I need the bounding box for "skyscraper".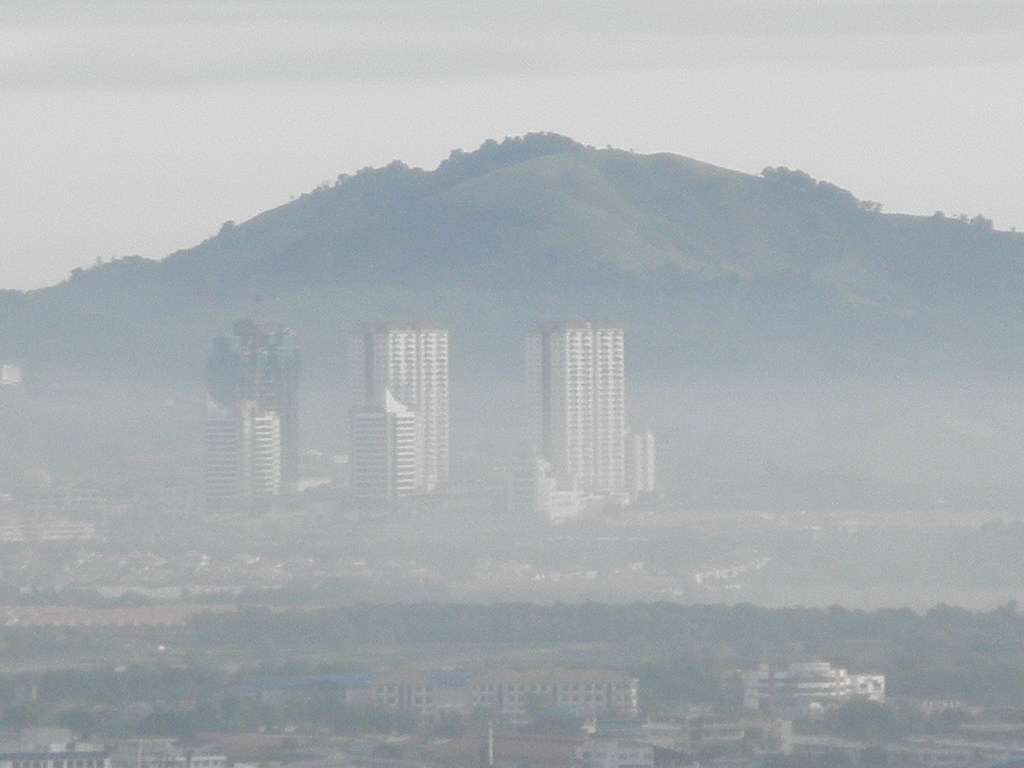
Here it is: box=[346, 322, 458, 514].
